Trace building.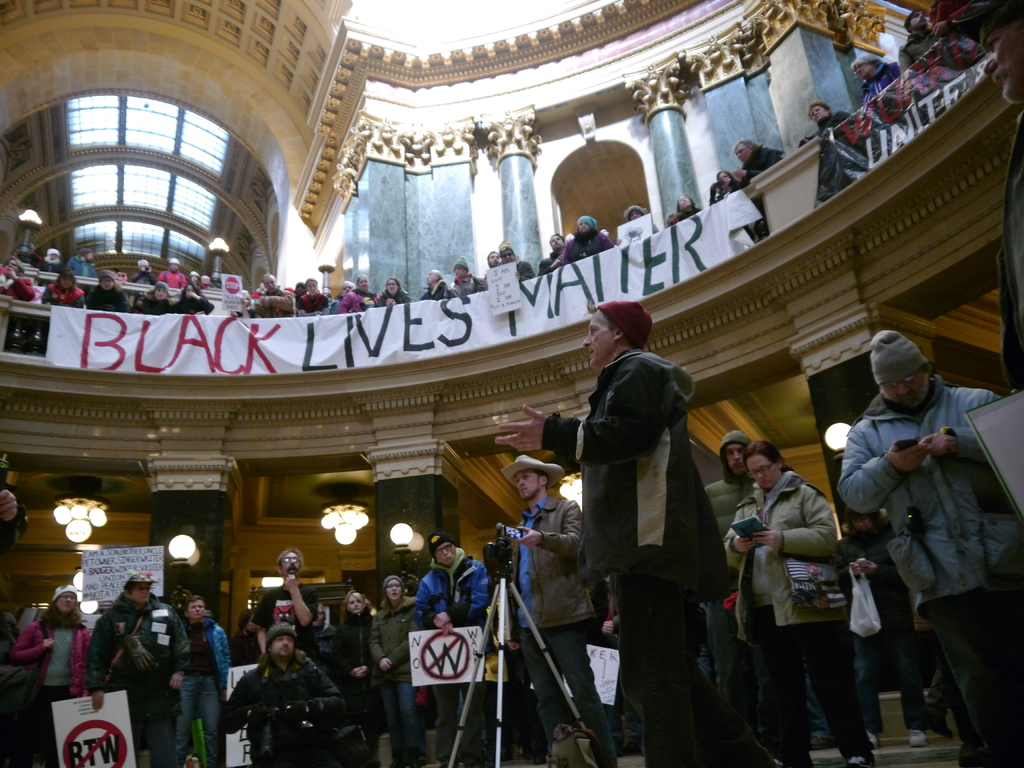
Traced to <box>0,0,1023,767</box>.
